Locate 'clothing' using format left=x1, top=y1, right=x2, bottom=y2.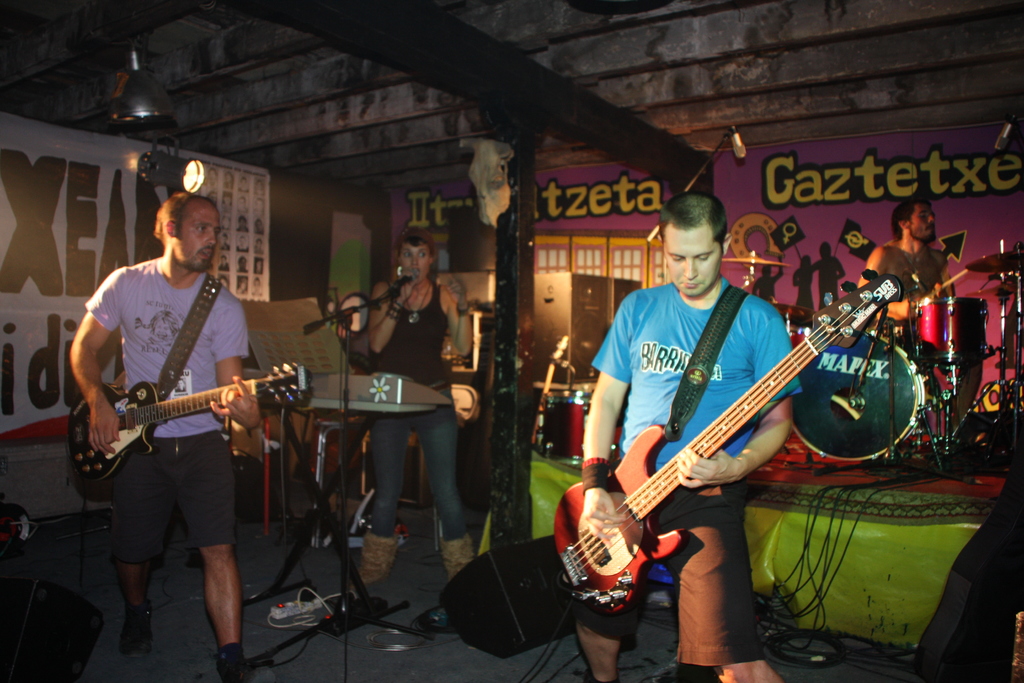
left=378, top=286, right=454, bottom=390.
